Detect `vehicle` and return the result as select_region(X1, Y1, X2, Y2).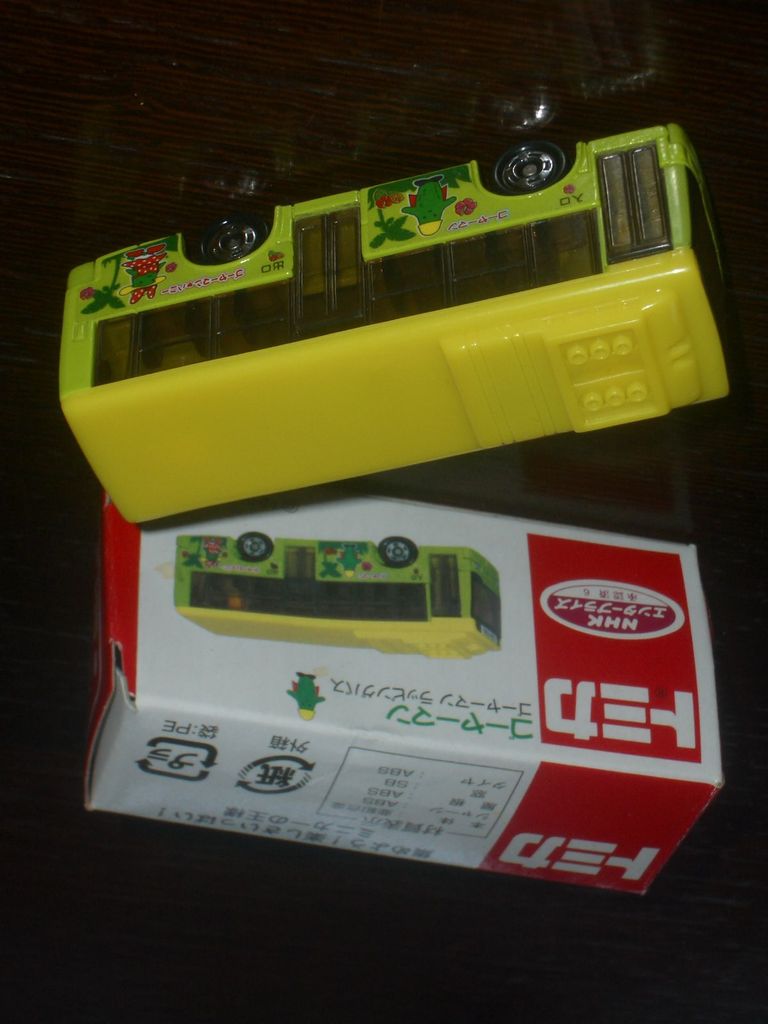
select_region(58, 122, 732, 527).
